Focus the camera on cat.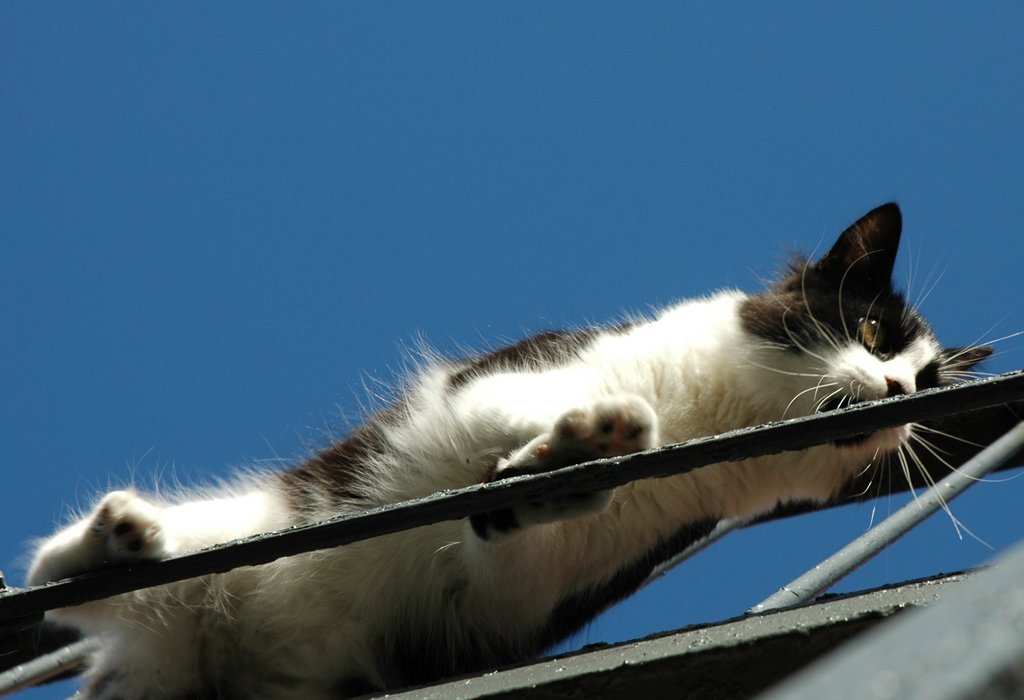
Focus region: <region>19, 197, 1023, 699</region>.
